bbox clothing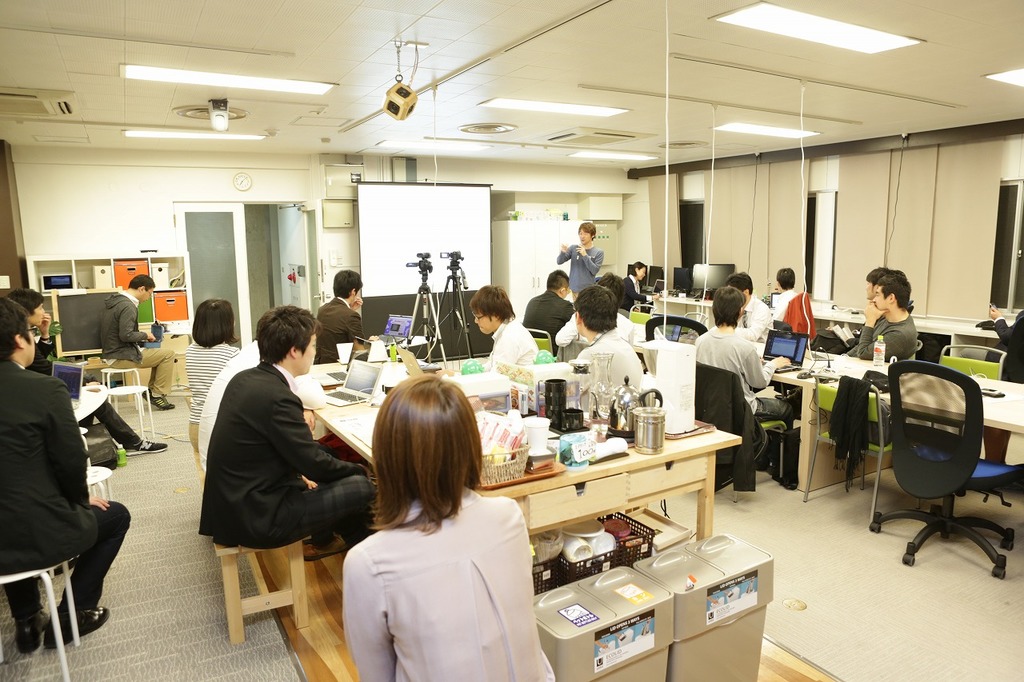
<region>198, 379, 378, 545</region>
